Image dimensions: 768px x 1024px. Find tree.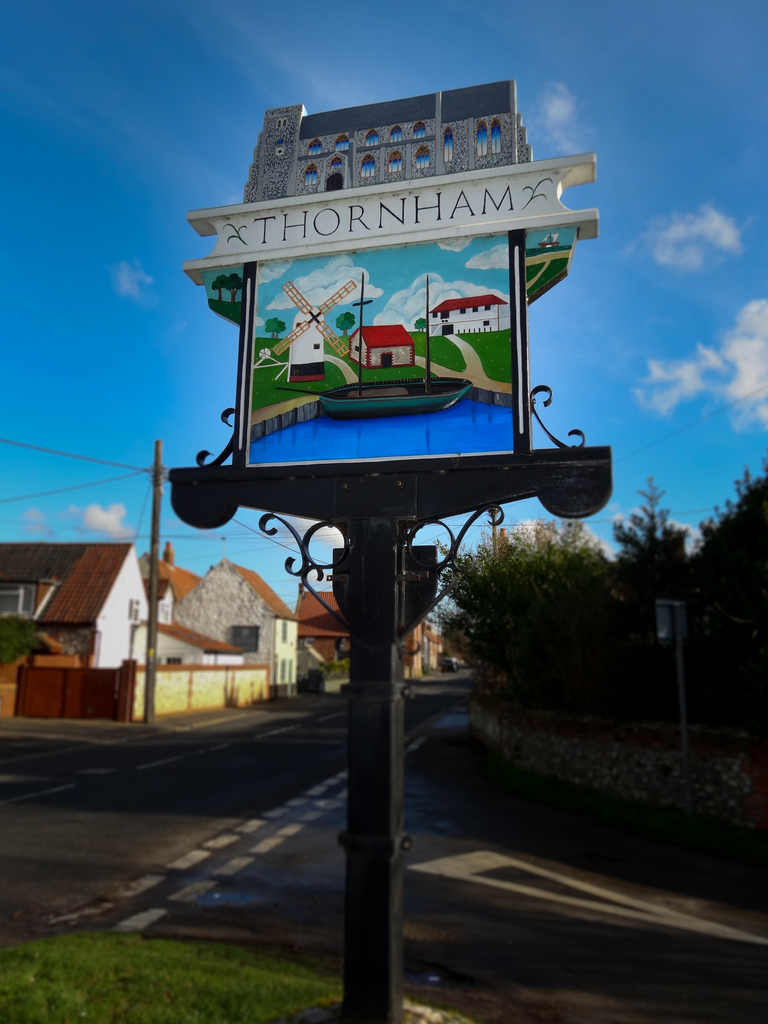
crop(691, 464, 767, 655).
